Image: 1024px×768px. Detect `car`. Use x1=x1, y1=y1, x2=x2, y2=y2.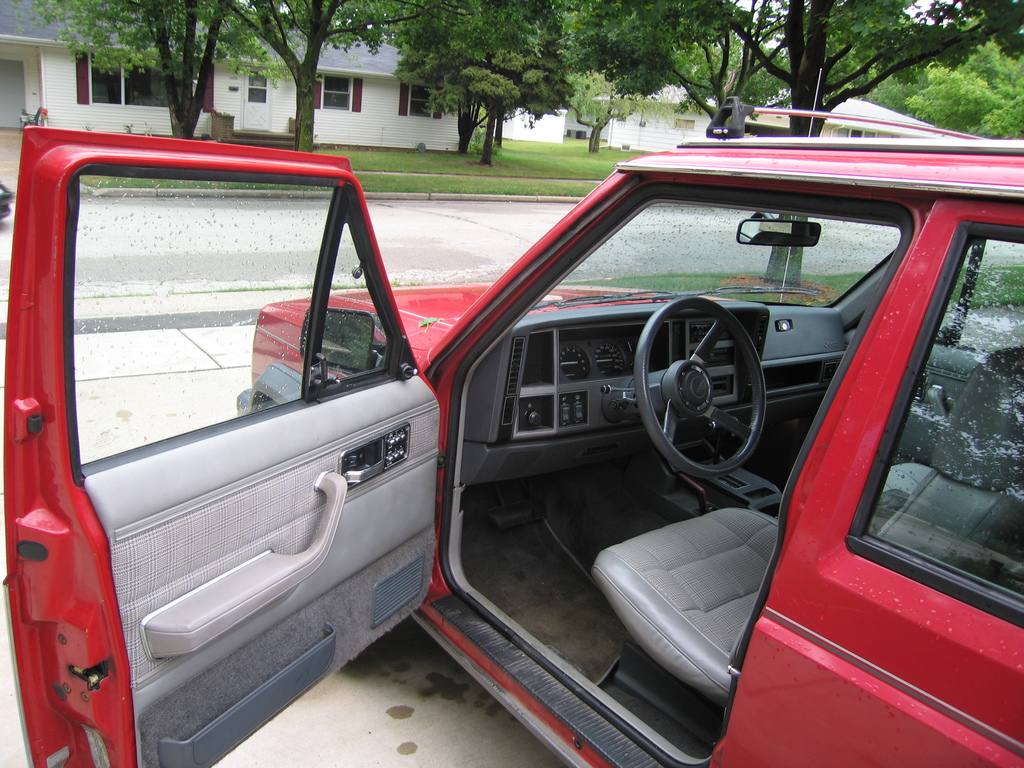
x1=3, y1=93, x2=1023, y2=767.
